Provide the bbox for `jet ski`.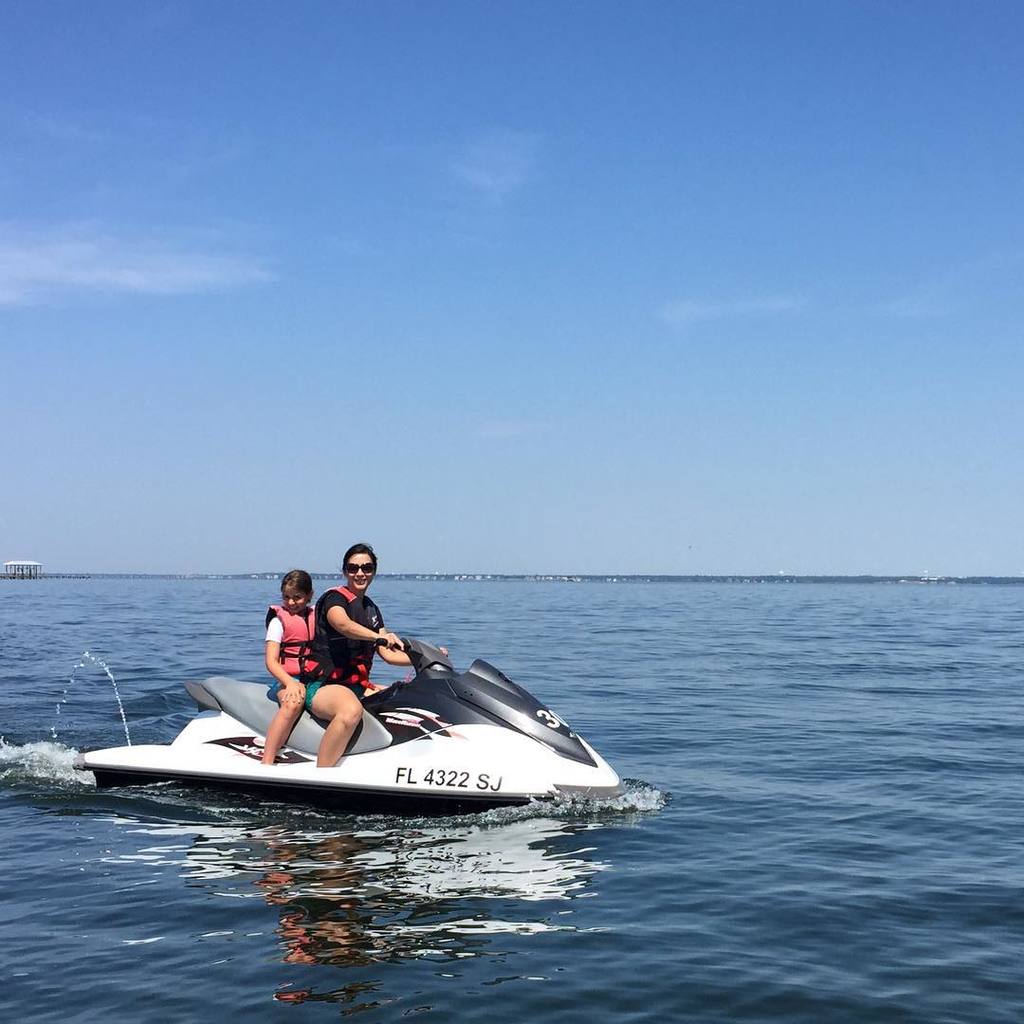
BBox(76, 641, 624, 820).
